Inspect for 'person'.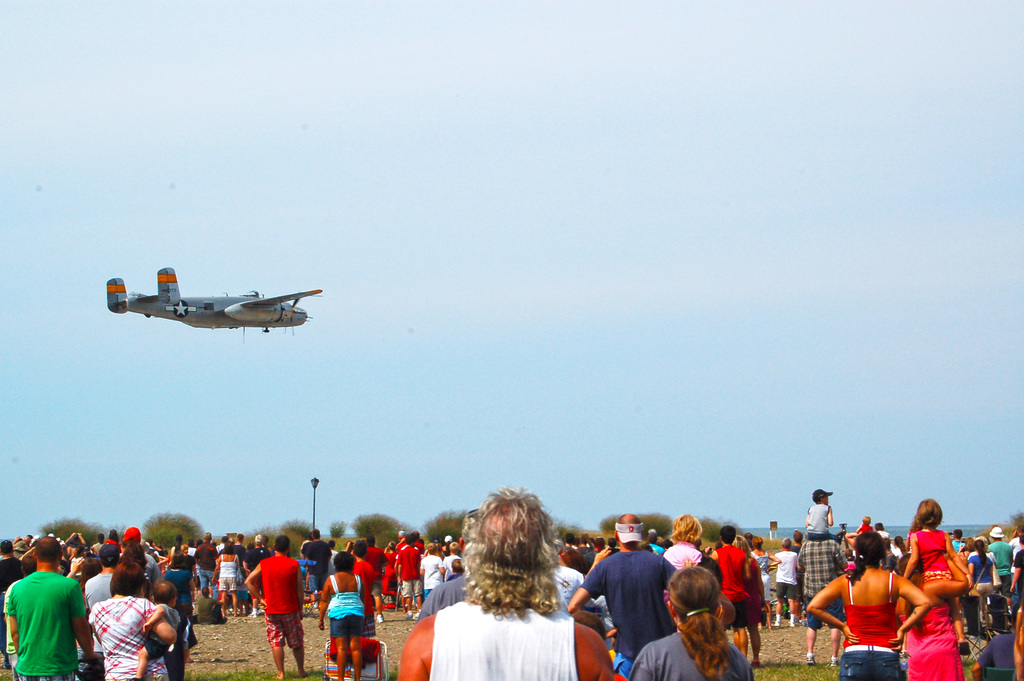
Inspection: x1=174 y1=546 x2=190 y2=568.
